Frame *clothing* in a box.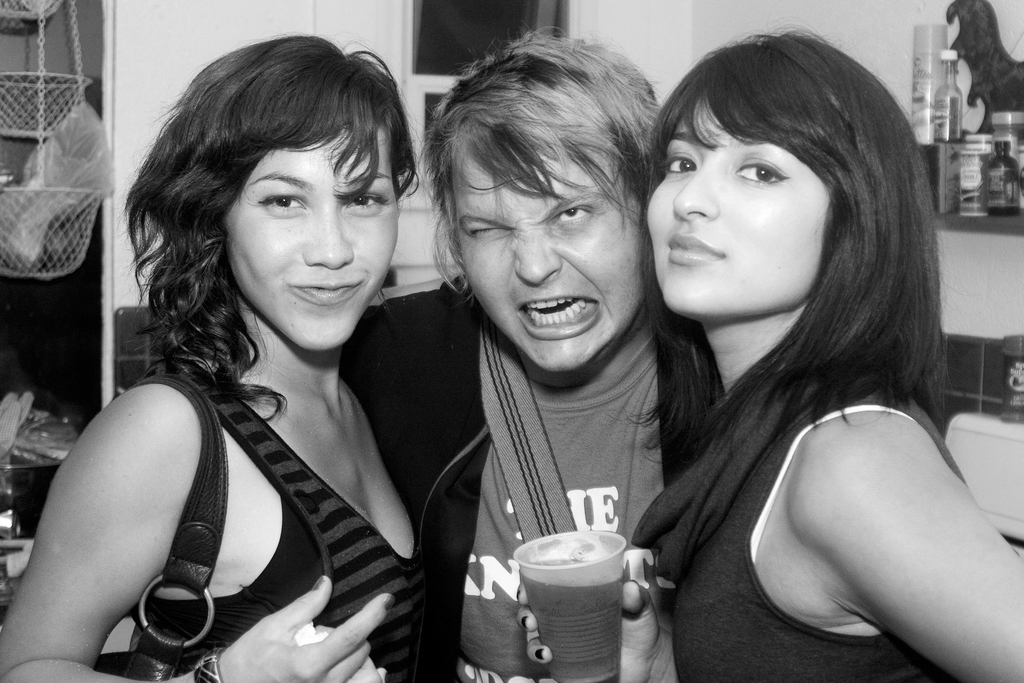
box=[669, 344, 993, 682].
